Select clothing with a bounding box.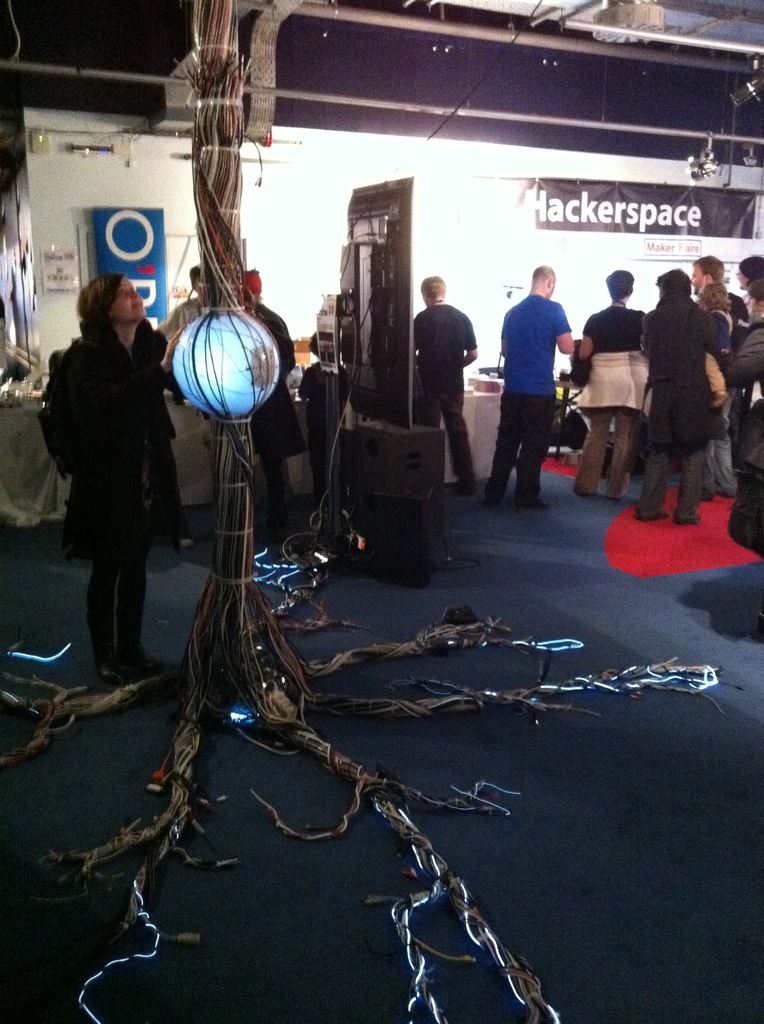
[x1=470, y1=287, x2=594, y2=514].
